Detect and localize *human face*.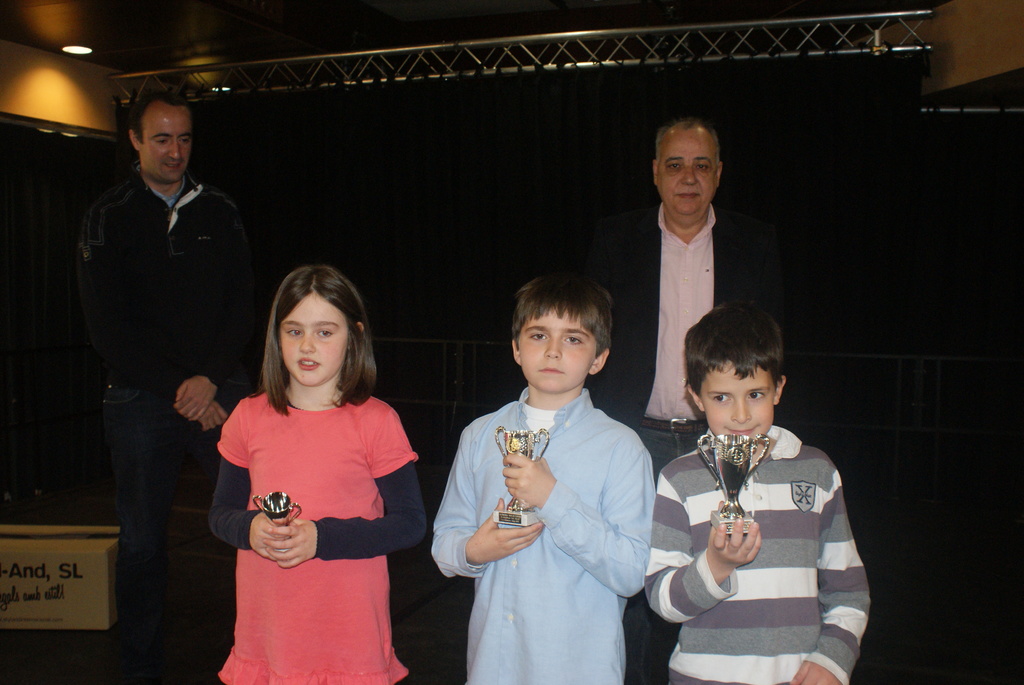
Localized at bbox(660, 131, 714, 224).
